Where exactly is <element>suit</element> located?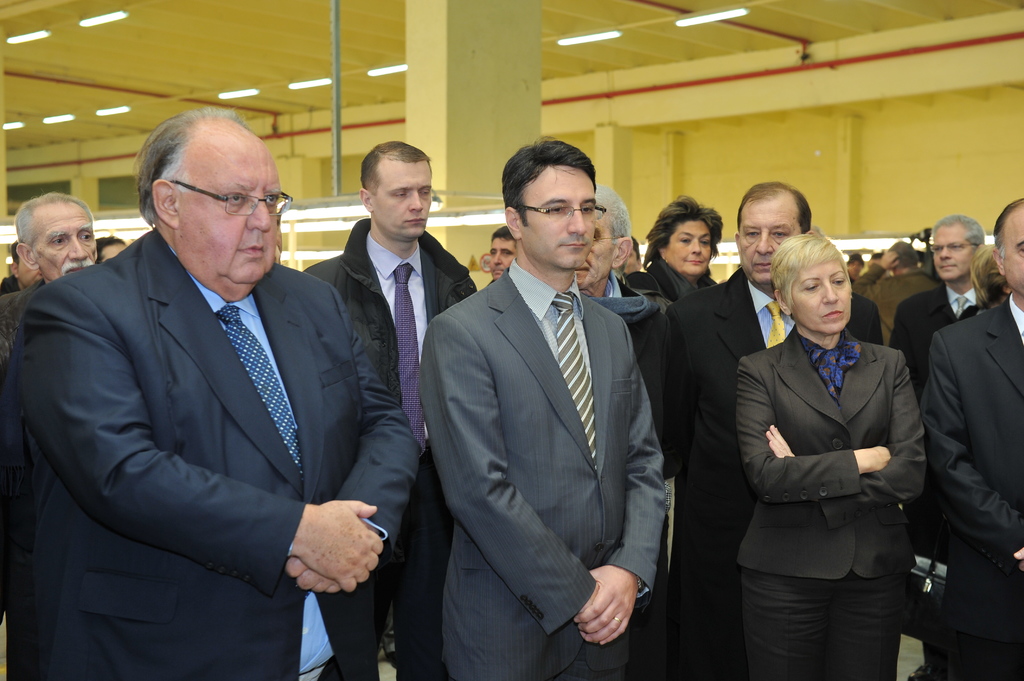
Its bounding box is detection(0, 226, 426, 680).
